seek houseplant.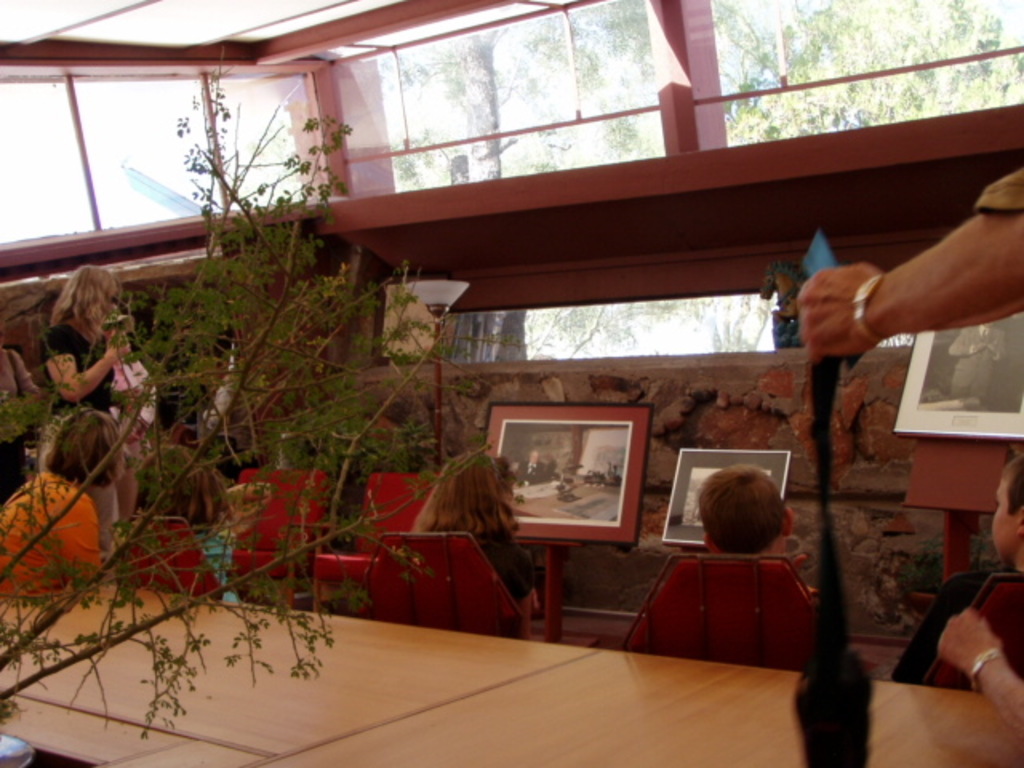
x1=0 y1=32 x2=499 y2=766.
